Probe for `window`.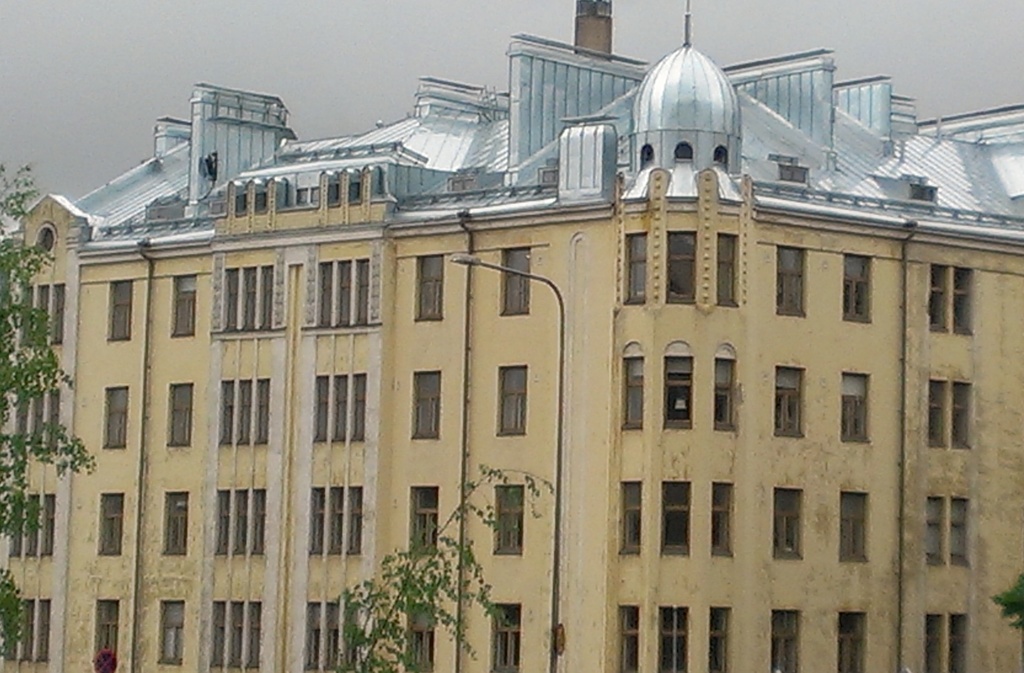
Probe result: {"x1": 222, "y1": 267, "x2": 276, "y2": 331}.
